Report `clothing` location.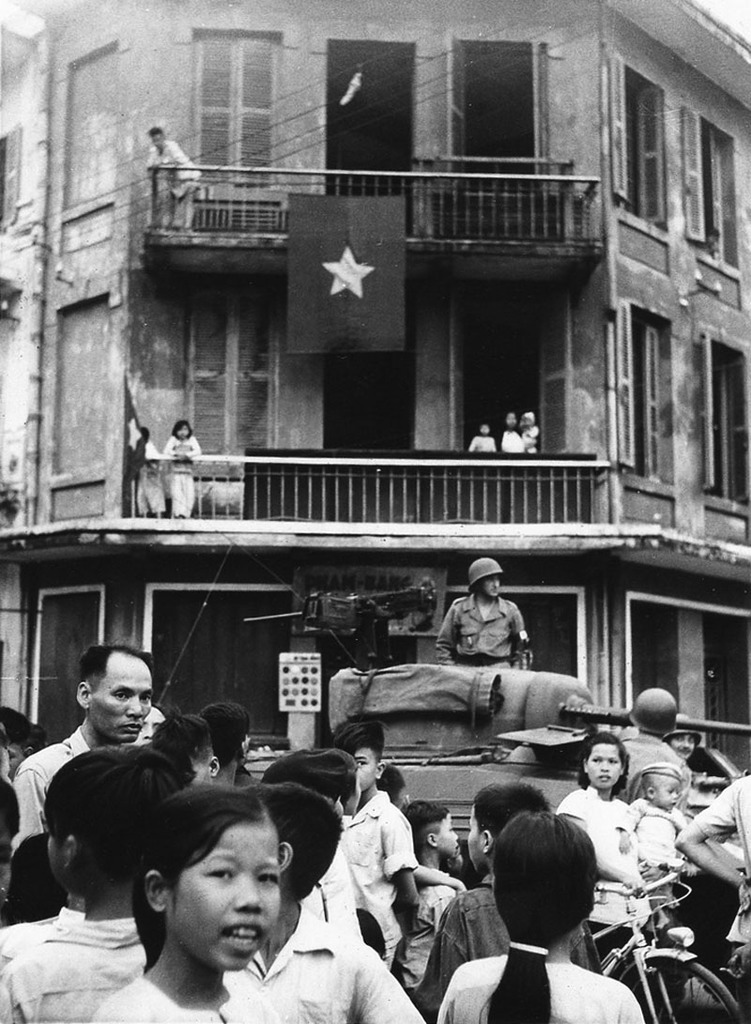
Report: <box>0,915,144,1023</box>.
